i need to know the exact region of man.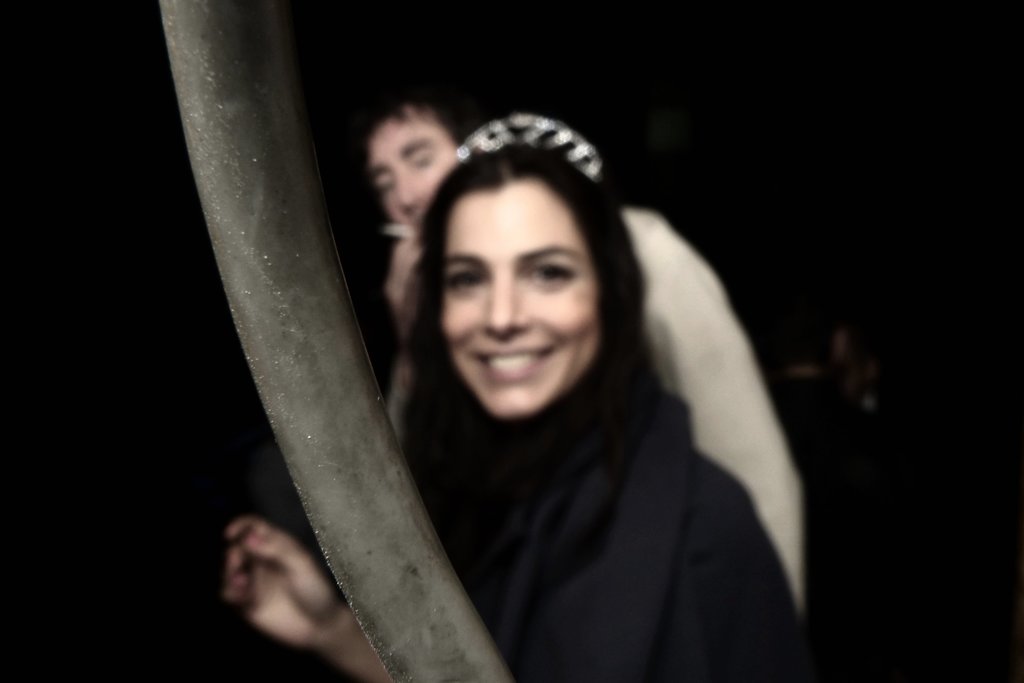
Region: x1=358 y1=84 x2=810 y2=615.
